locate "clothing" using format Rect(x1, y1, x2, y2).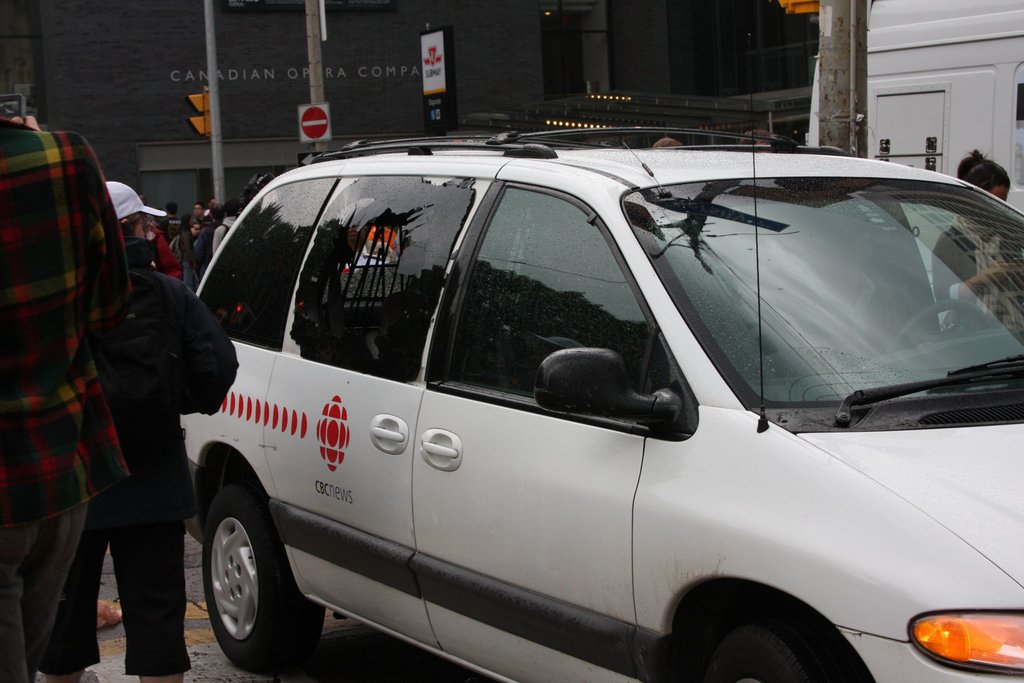
Rect(932, 206, 1023, 352).
